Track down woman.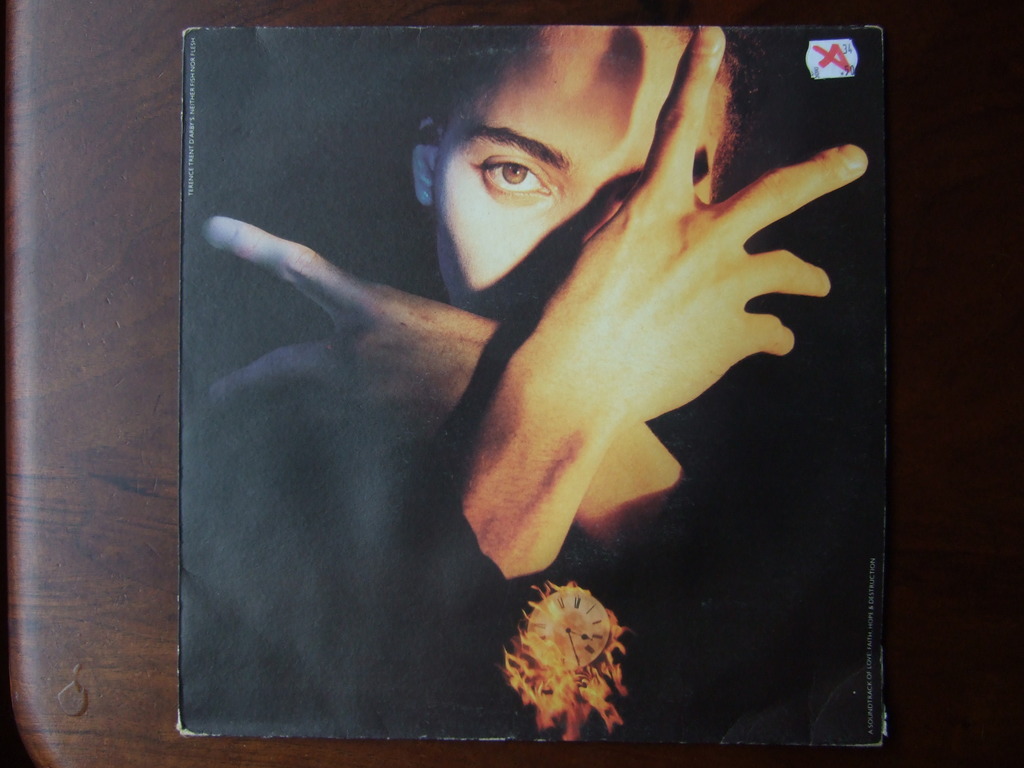
Tracked to bbox=(186, 15, 885, 728).
